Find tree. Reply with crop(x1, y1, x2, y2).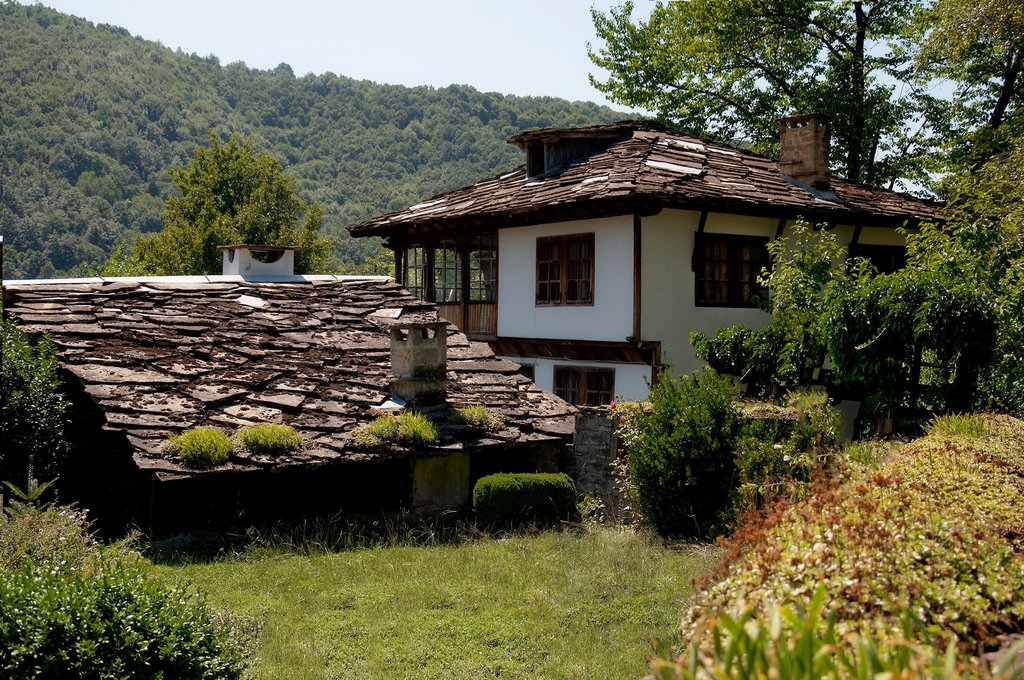
crop(102, 126, 392, 287).
